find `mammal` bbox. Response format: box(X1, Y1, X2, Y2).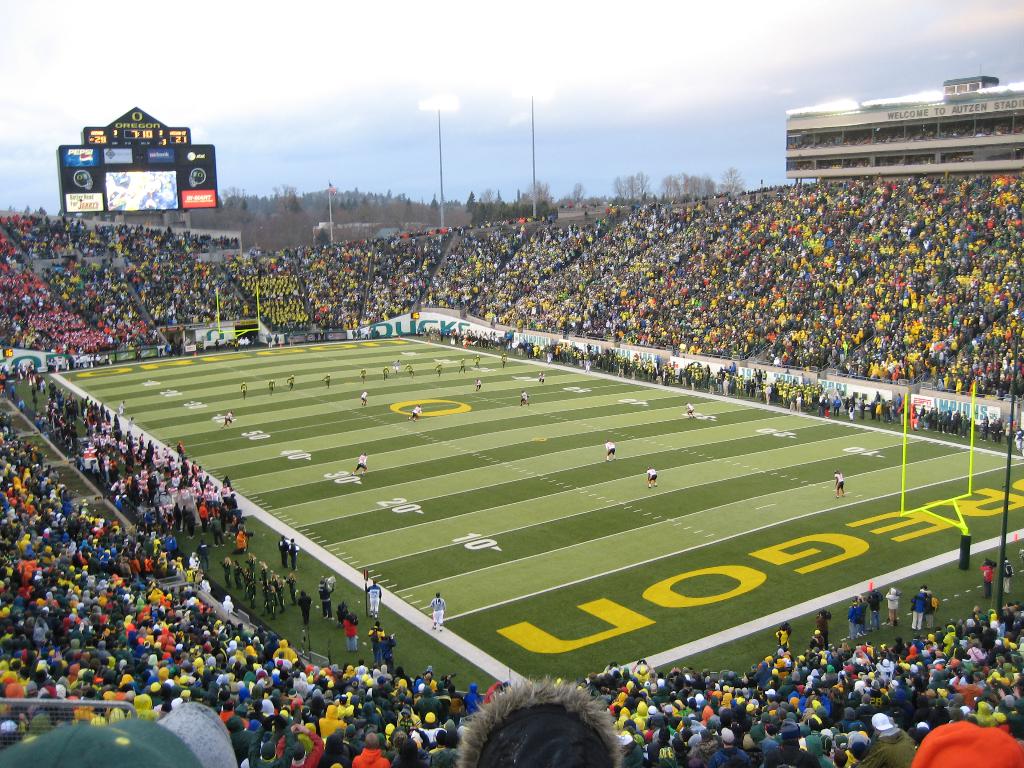
box(268, 379, 276, 394).
